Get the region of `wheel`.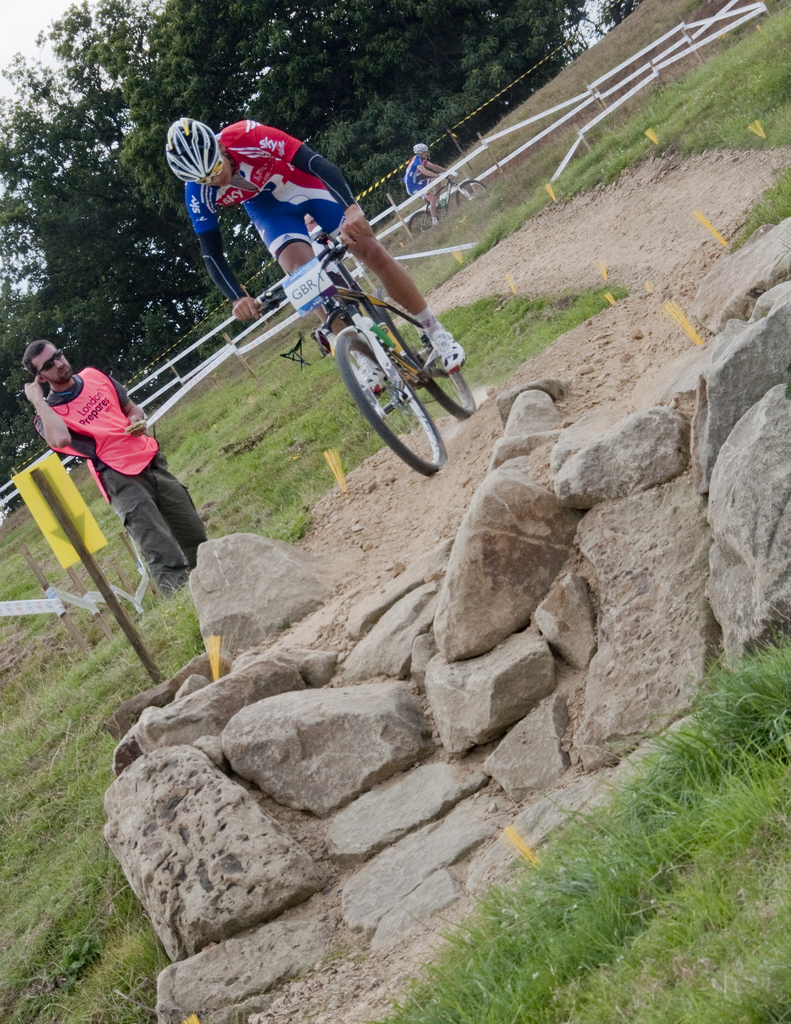
rect(376, 284, 477, 426).
